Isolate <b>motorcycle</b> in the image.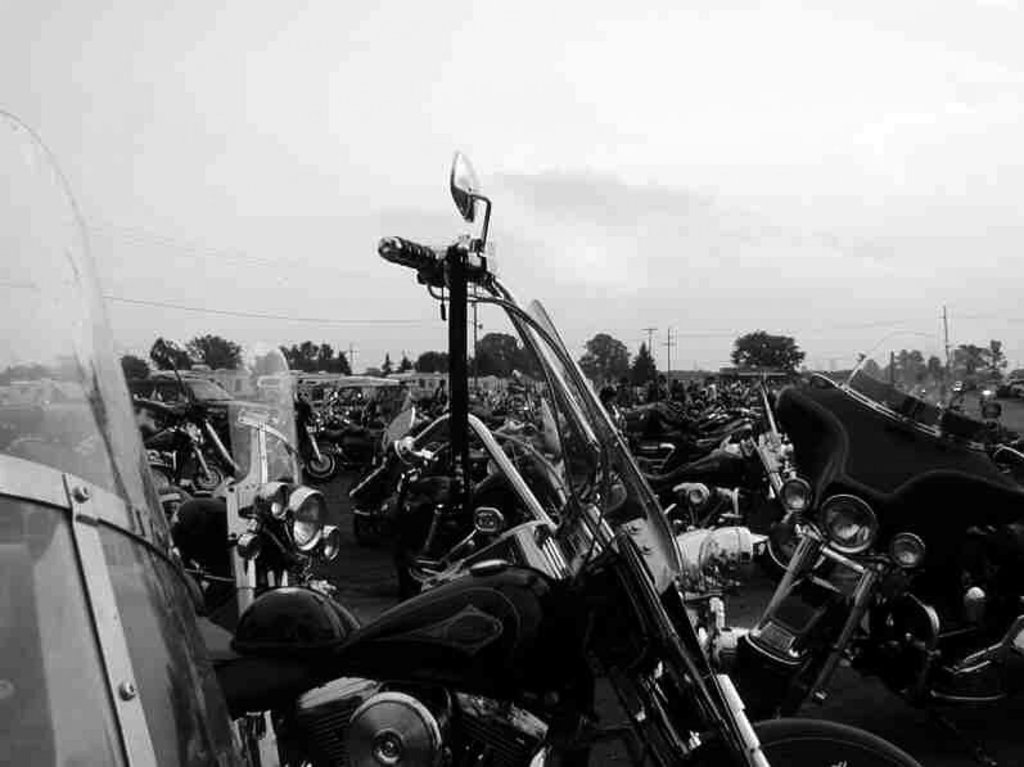
Isolated region: rect(131, 202, 988, 763).
